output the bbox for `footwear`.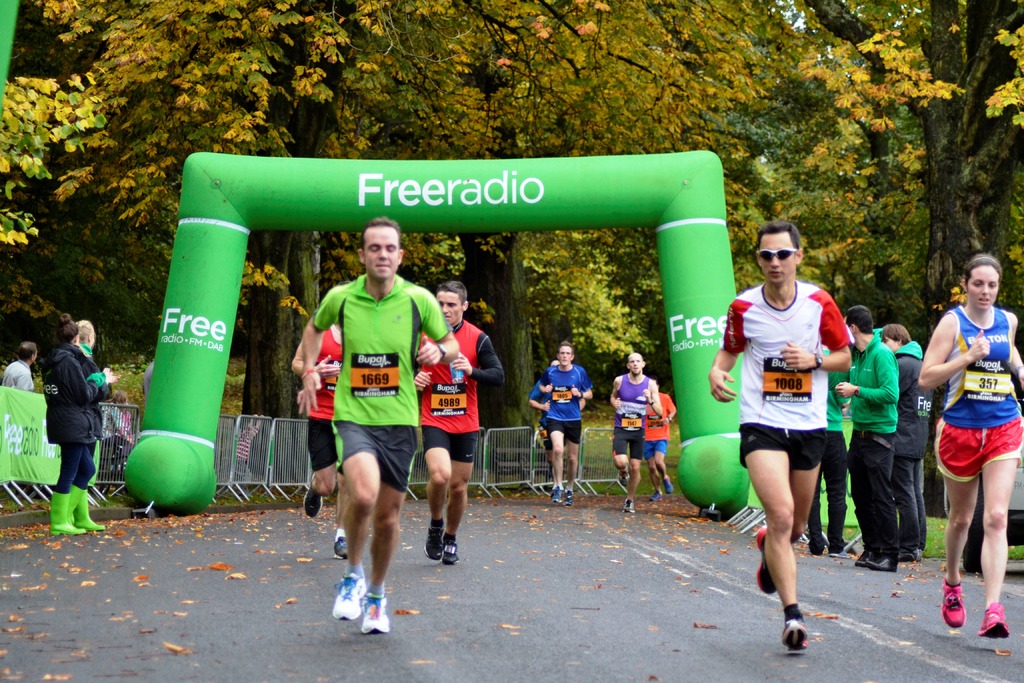
{"left": 550, "top": 486, "right": 562, "bottom": 502}.
